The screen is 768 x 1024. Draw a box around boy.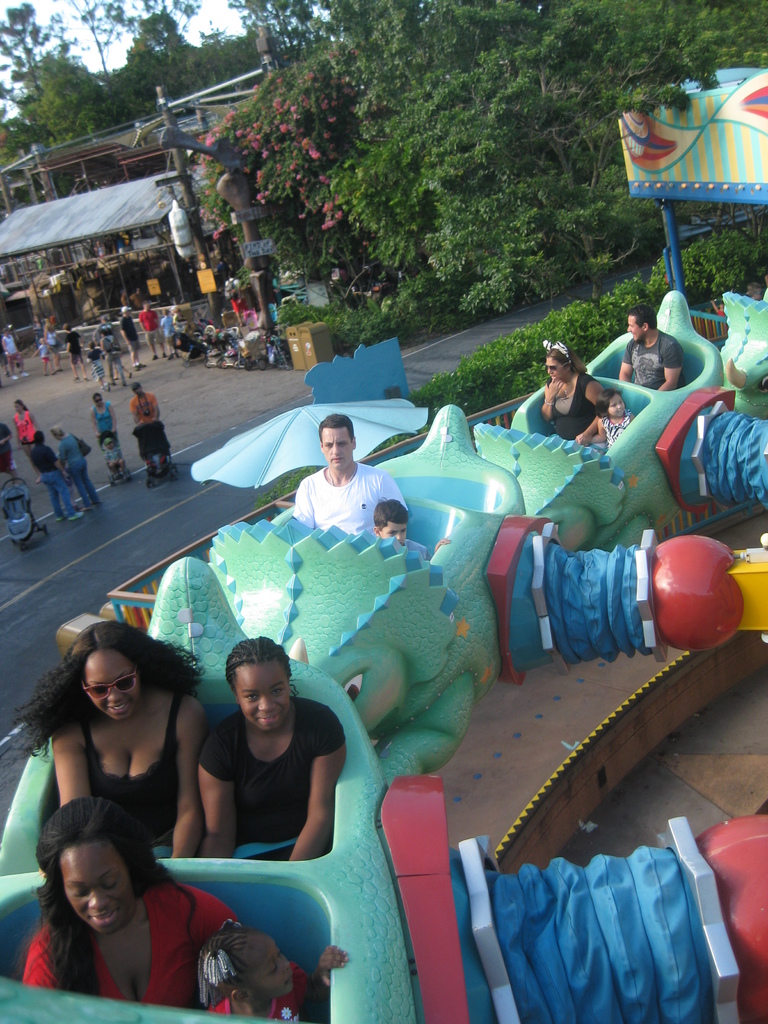
{"left": 371, "top": 508, "right": 407, "bottom": 539}.
